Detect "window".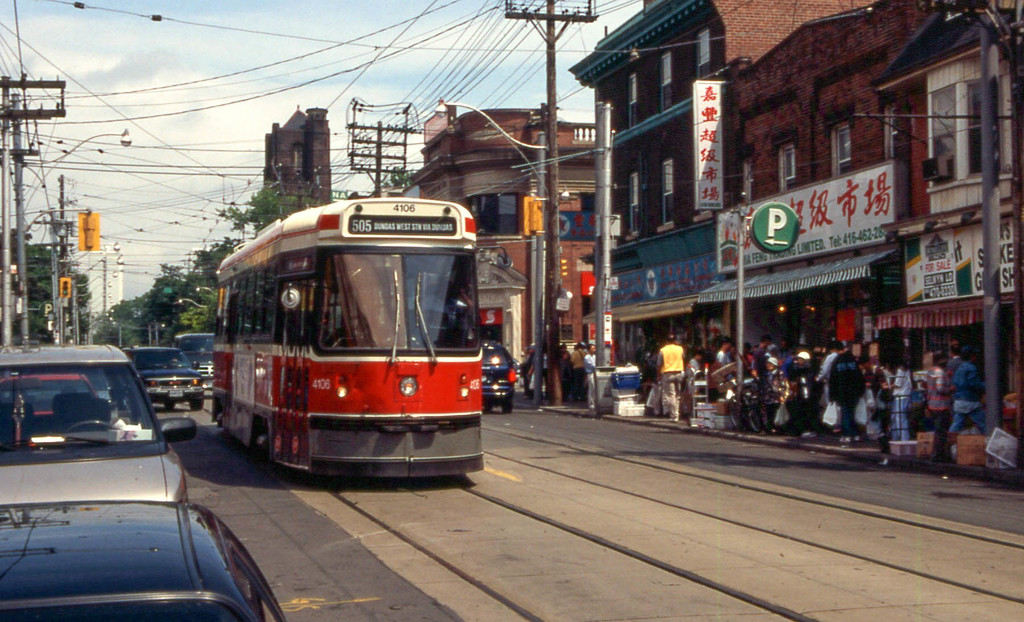
Detected at <box>662,54,674,118</box>.
